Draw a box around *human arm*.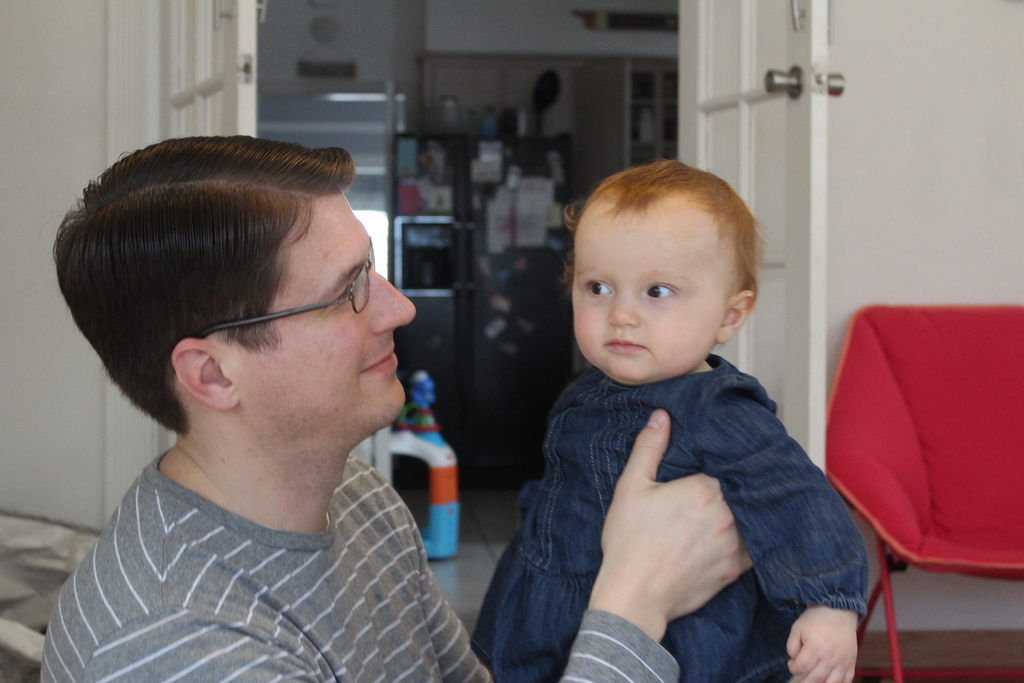
728,383,863,679.
